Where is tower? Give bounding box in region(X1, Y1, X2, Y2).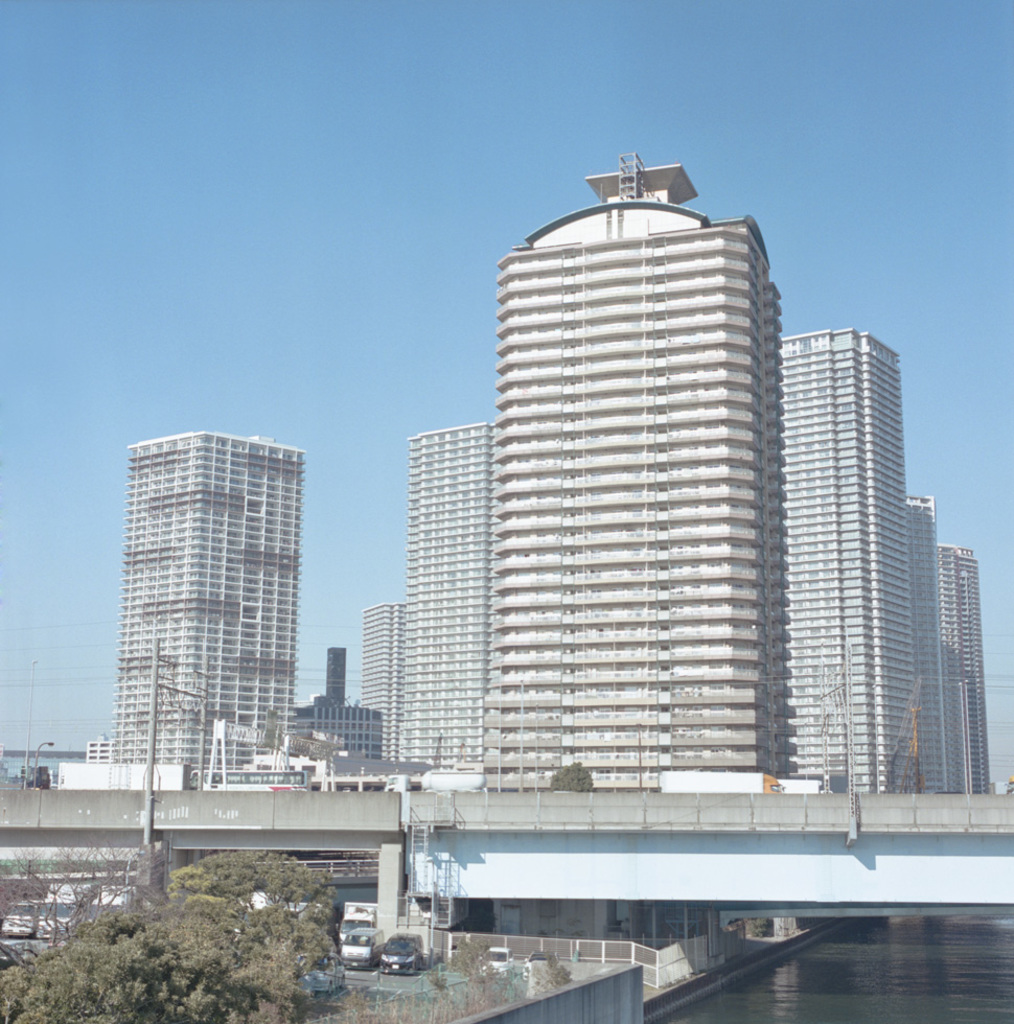
region(400, 418, 494, 784).
